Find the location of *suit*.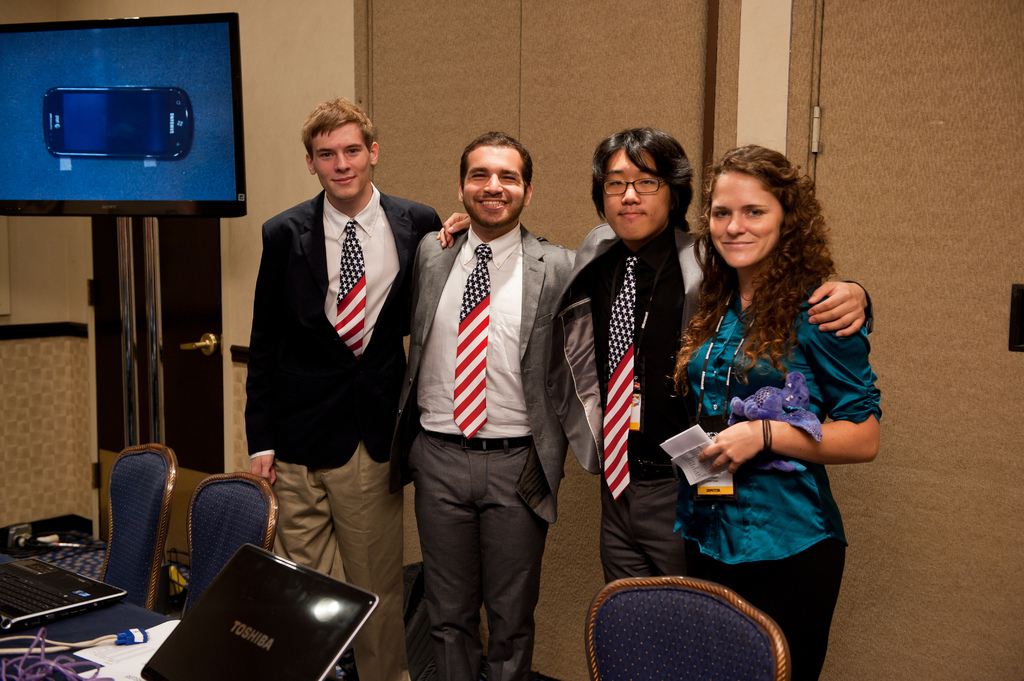
Location: rect(384, 226, 576, 680).
